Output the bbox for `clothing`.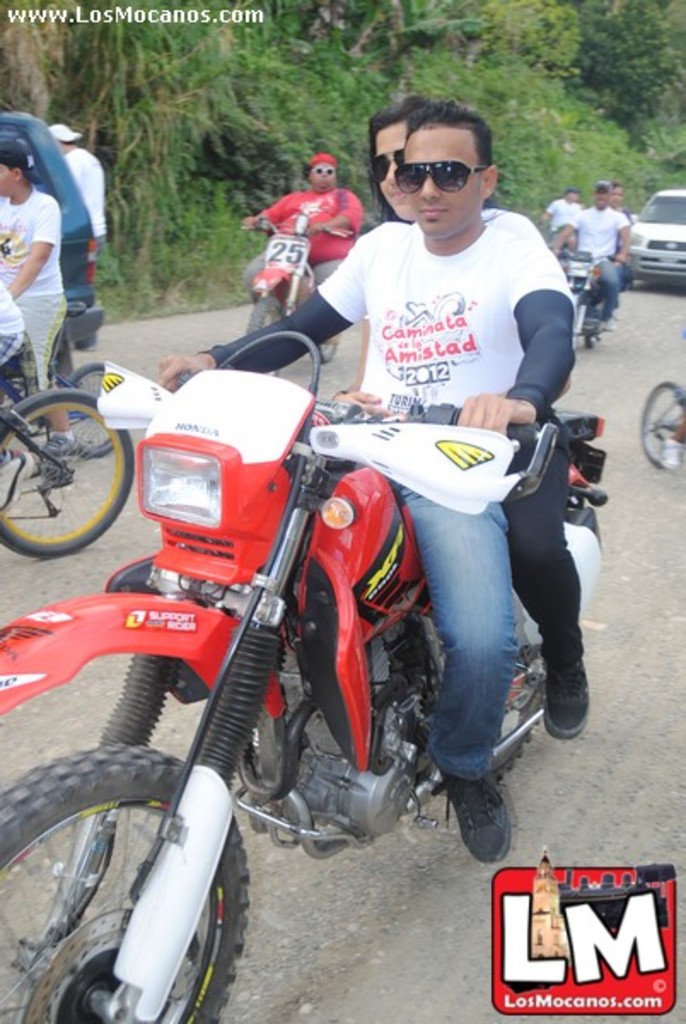
region(295, 189, 575, 415).
